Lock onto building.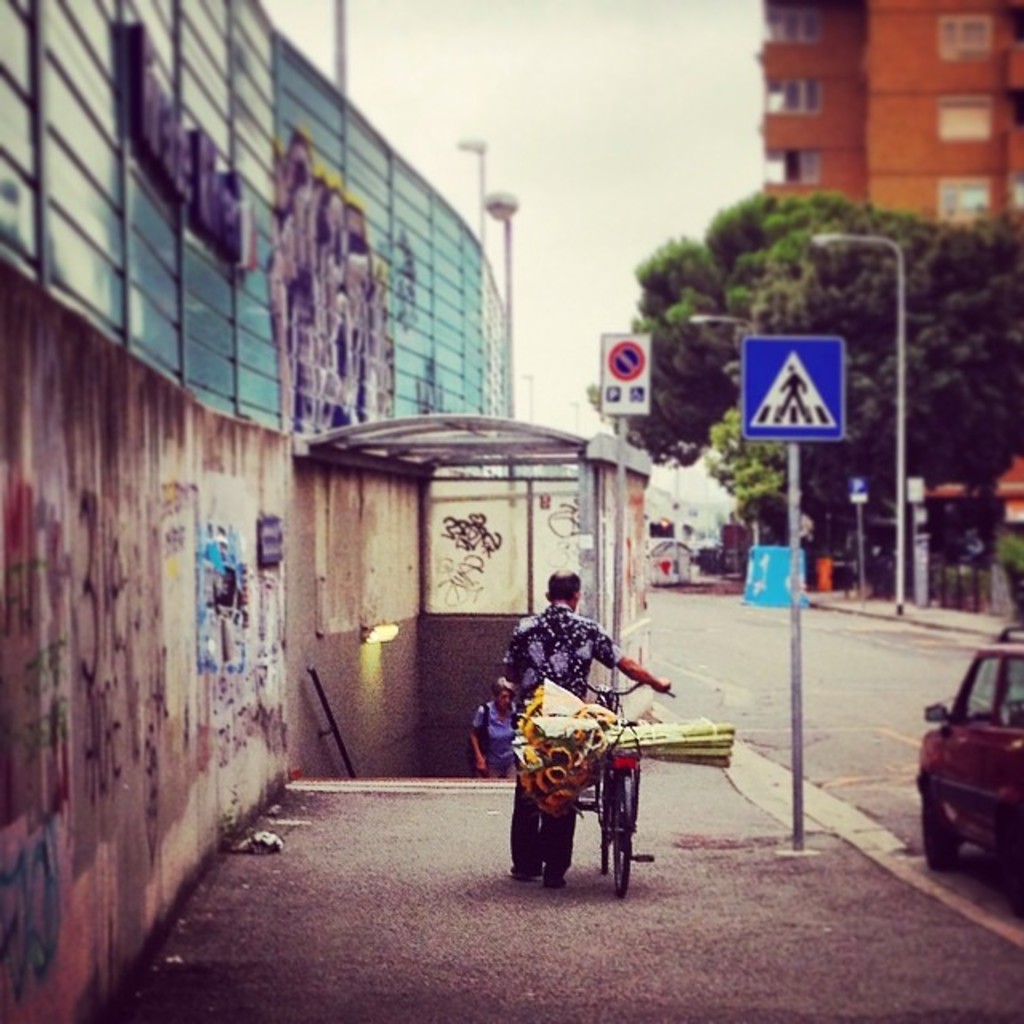
Locked: bbox=(752, 0, 1022, 237).
